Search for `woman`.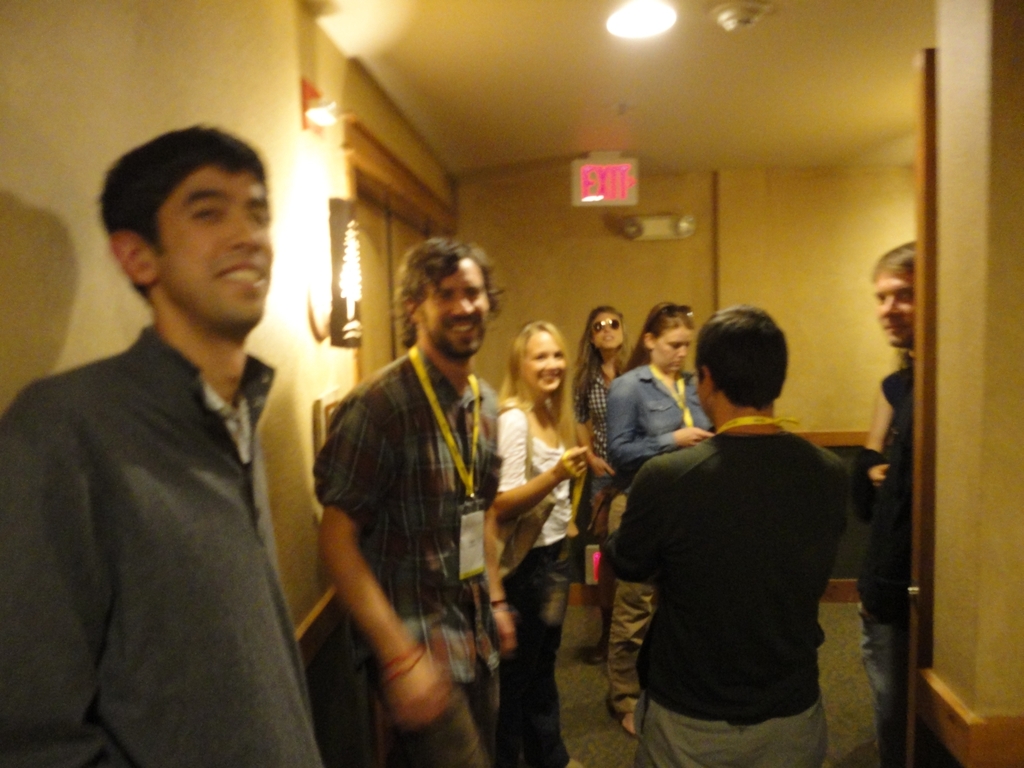
Found at Rect(570, 299, 638, 646).
